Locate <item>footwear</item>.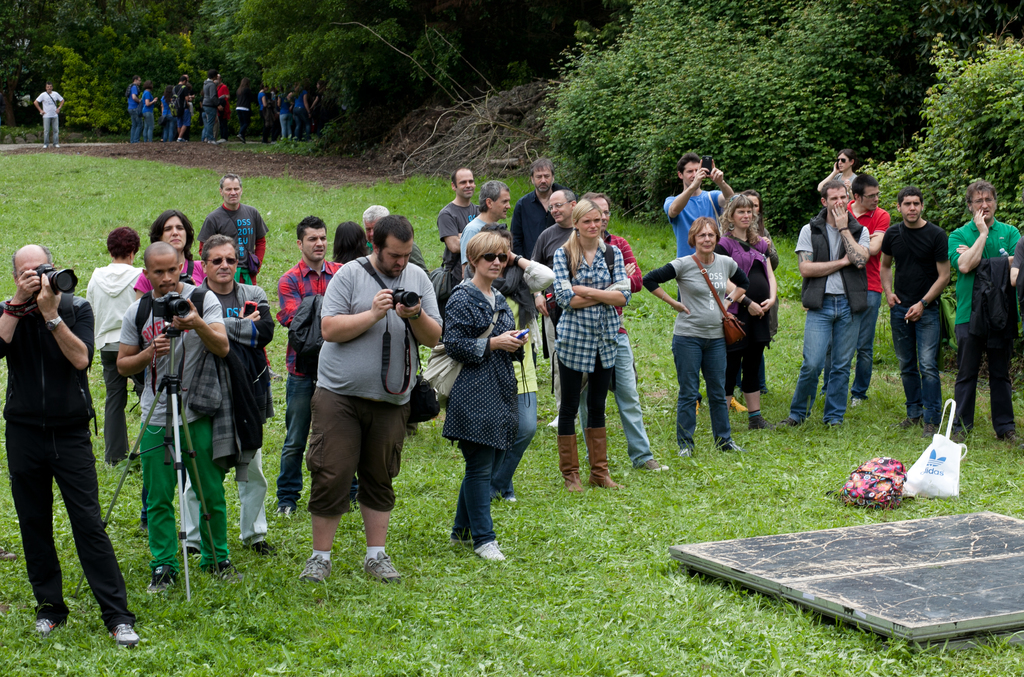
Bounding box: <box>209,560,235,580</box>.
